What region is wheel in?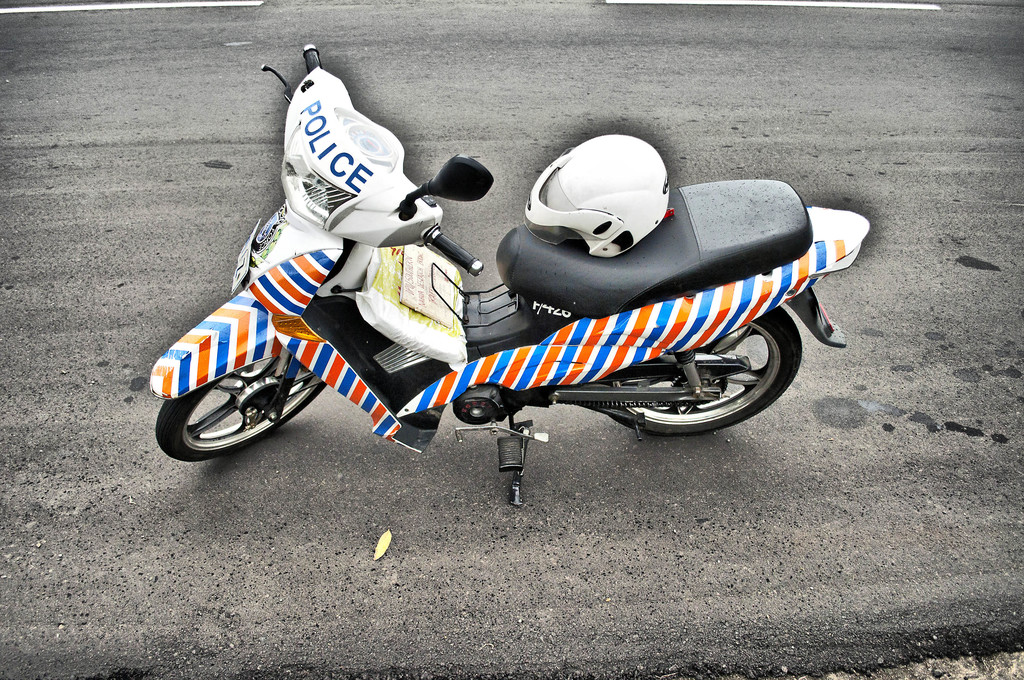
(x1=607, y1=305, x2=806, y2=437).
